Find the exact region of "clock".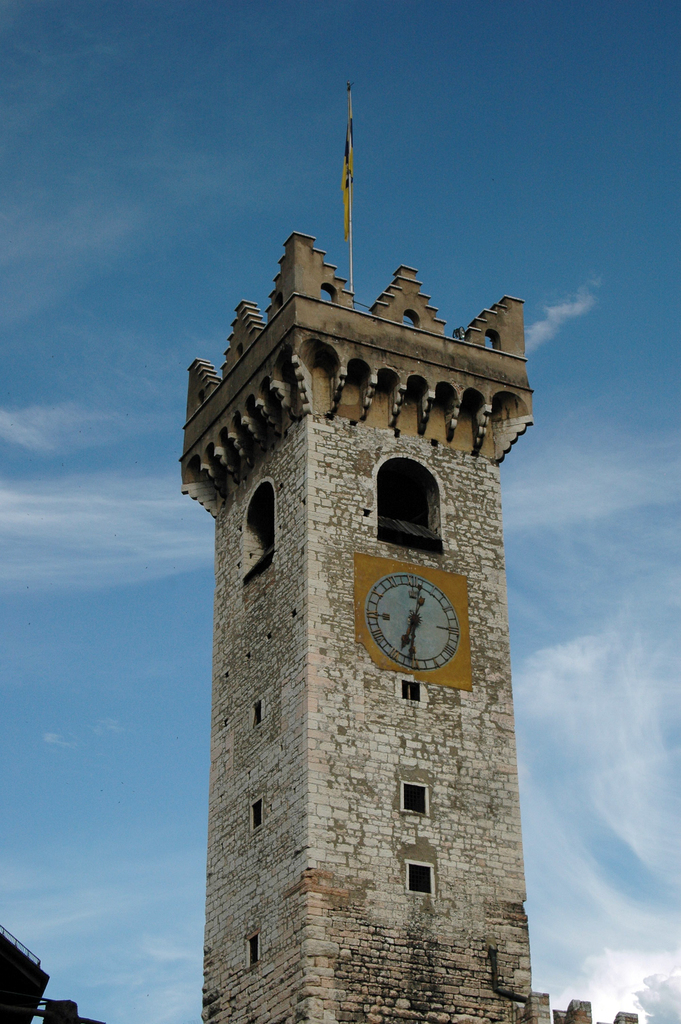
Exact region: x1=358, y1=580, x2=450, y2=691.
